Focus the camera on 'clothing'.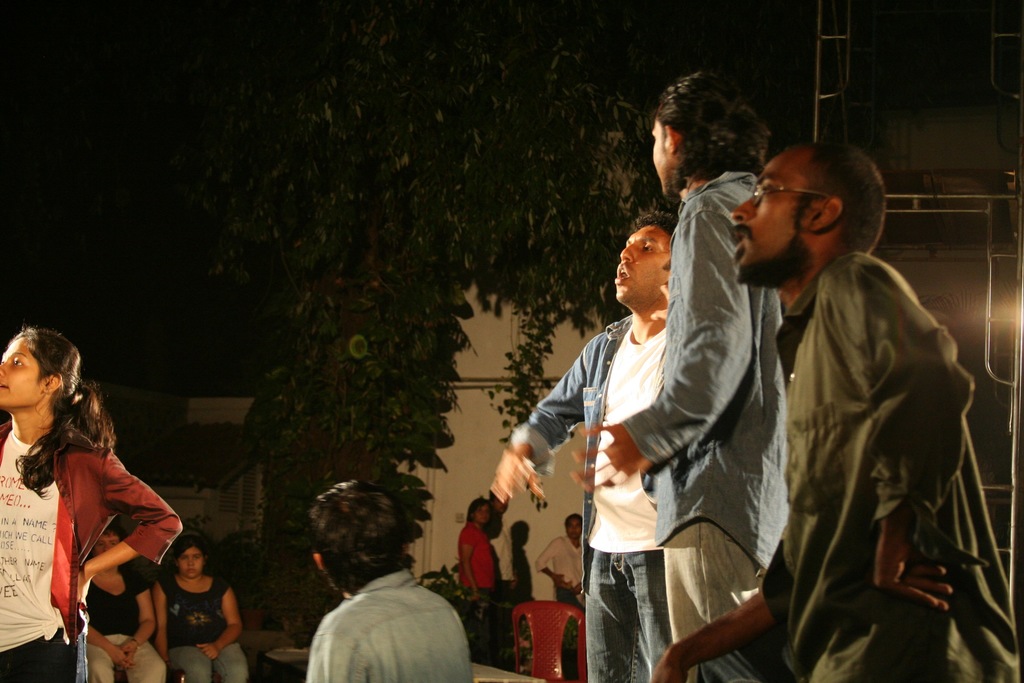
Focus region: {"x1": 151, "y1": 583, "x2": 252, "y2": 682}.
